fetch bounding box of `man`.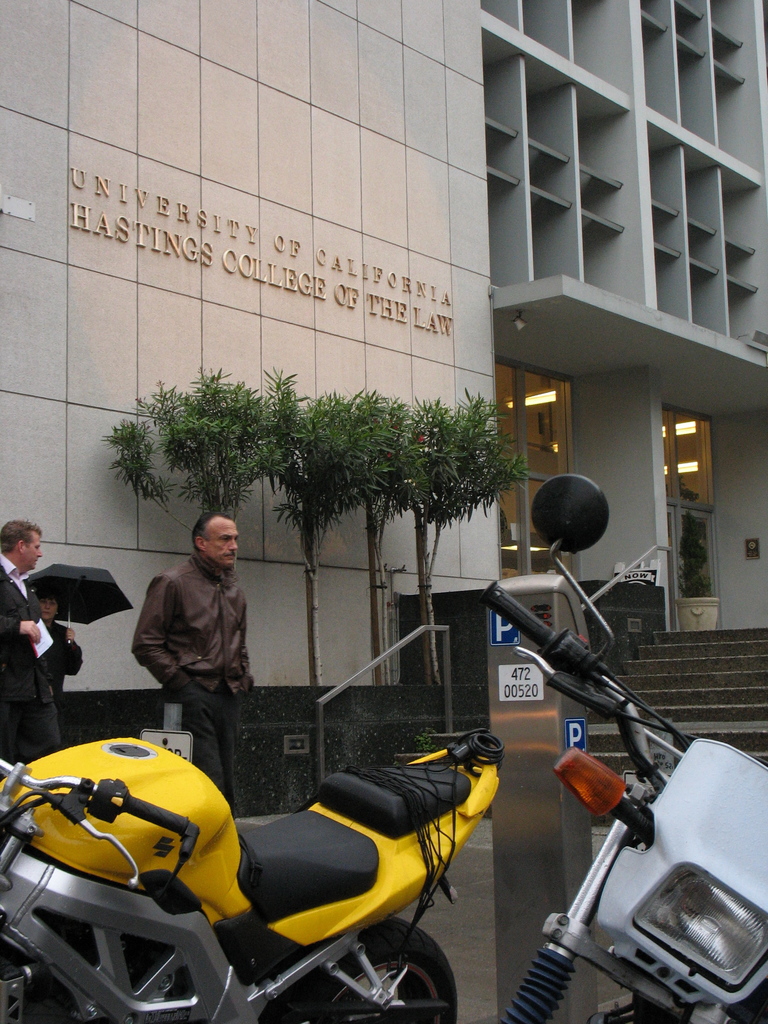
Bbox: select_region(0, 515, 56, 762).
